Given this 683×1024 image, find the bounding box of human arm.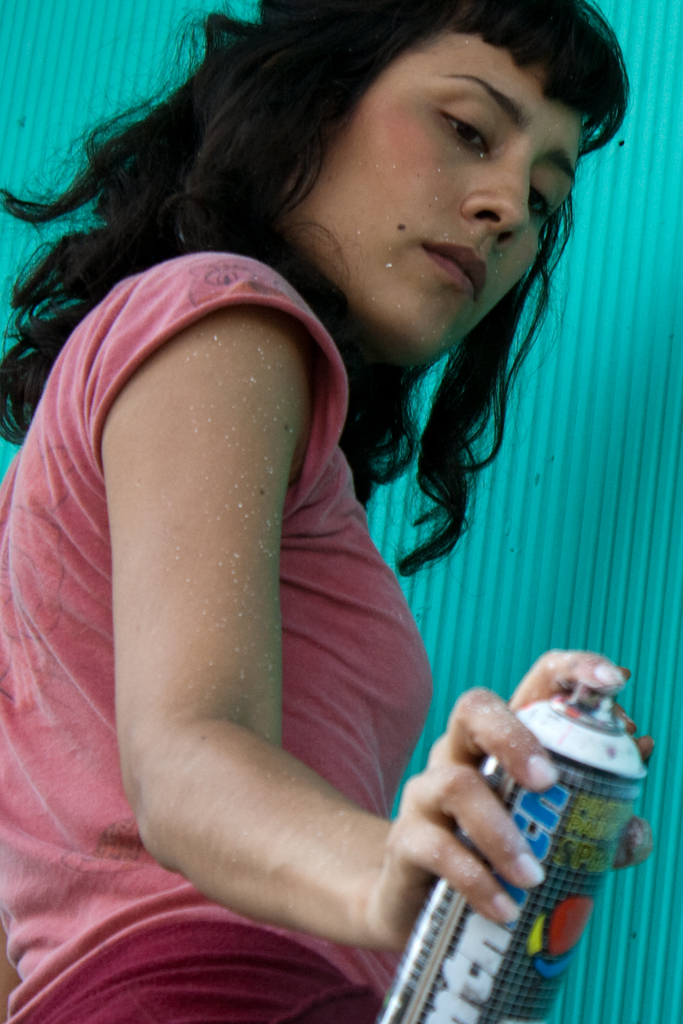
select_region(41, 291, 483, 987).
